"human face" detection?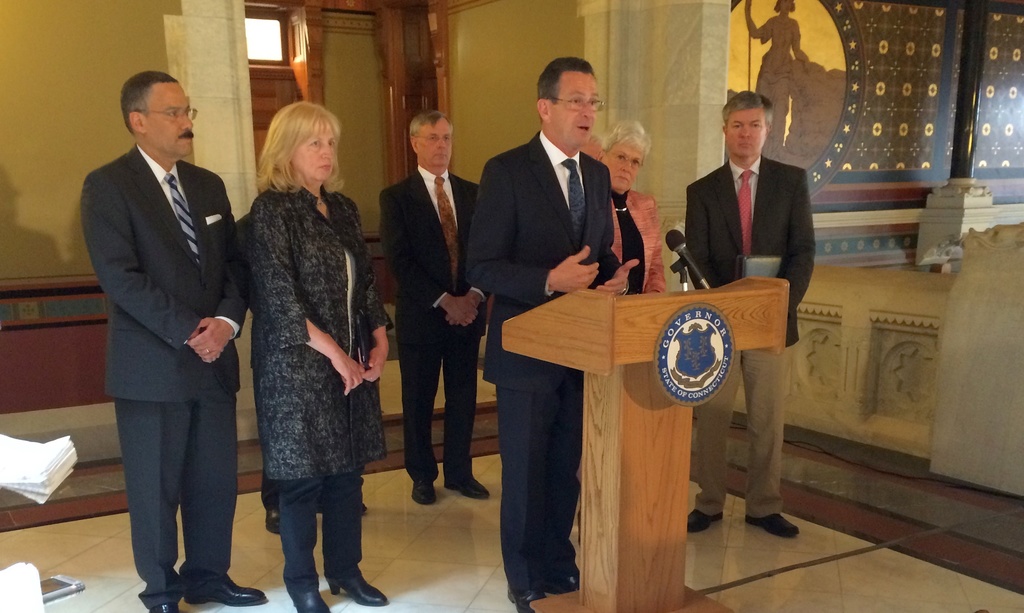
[left=419, top=119, right=452, bottom=168]
